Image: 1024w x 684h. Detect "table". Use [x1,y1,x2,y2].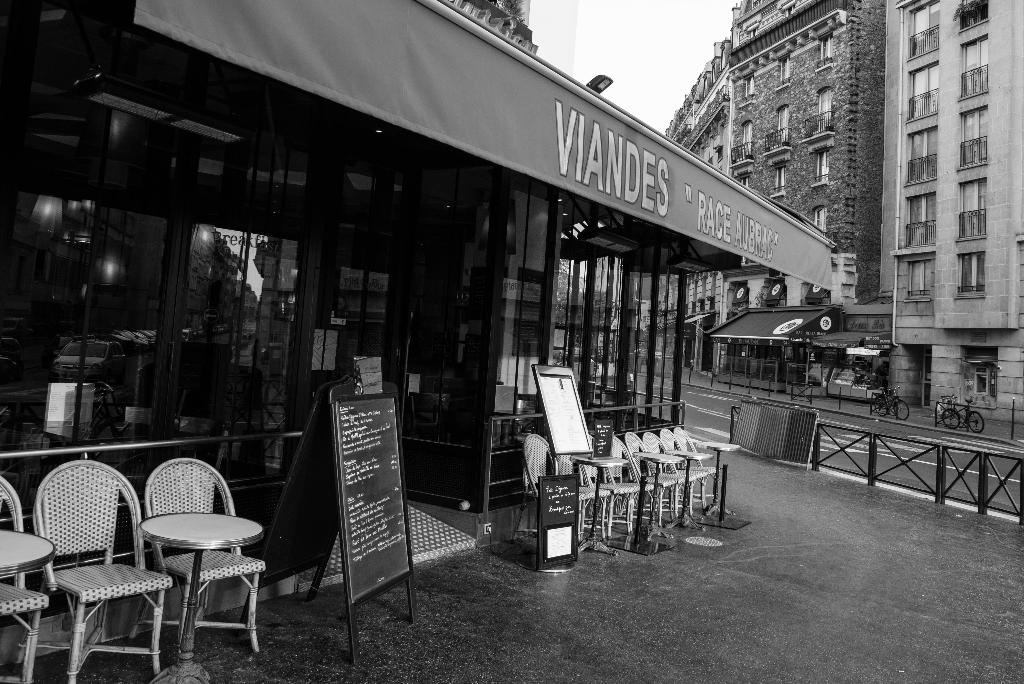
[678,446,712,532].
